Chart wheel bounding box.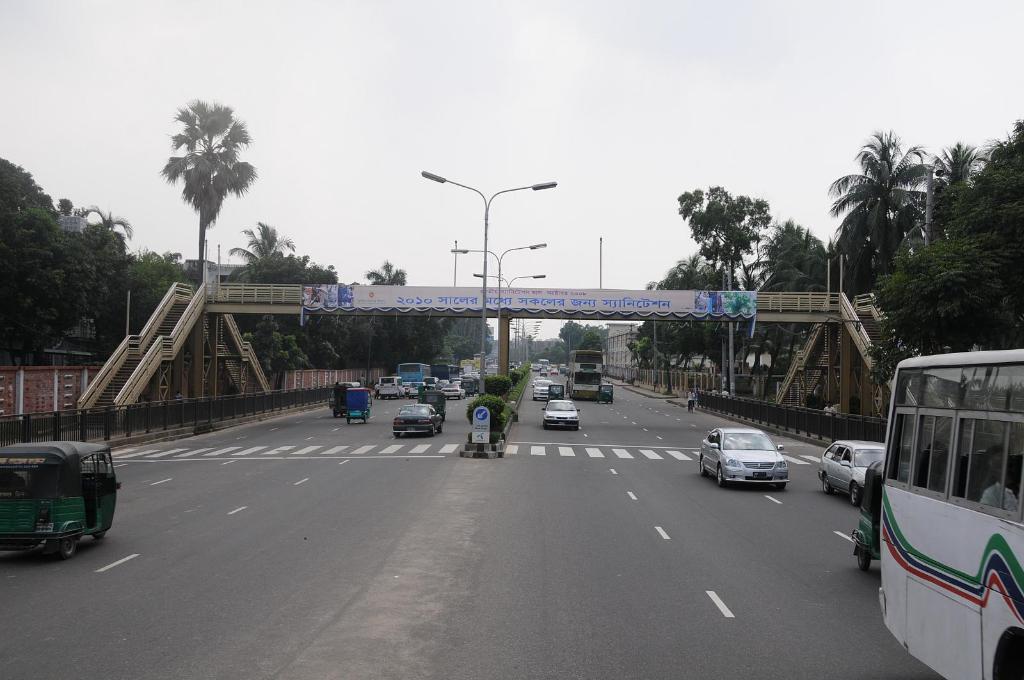
Charted: 776, 483, 787, 491.
